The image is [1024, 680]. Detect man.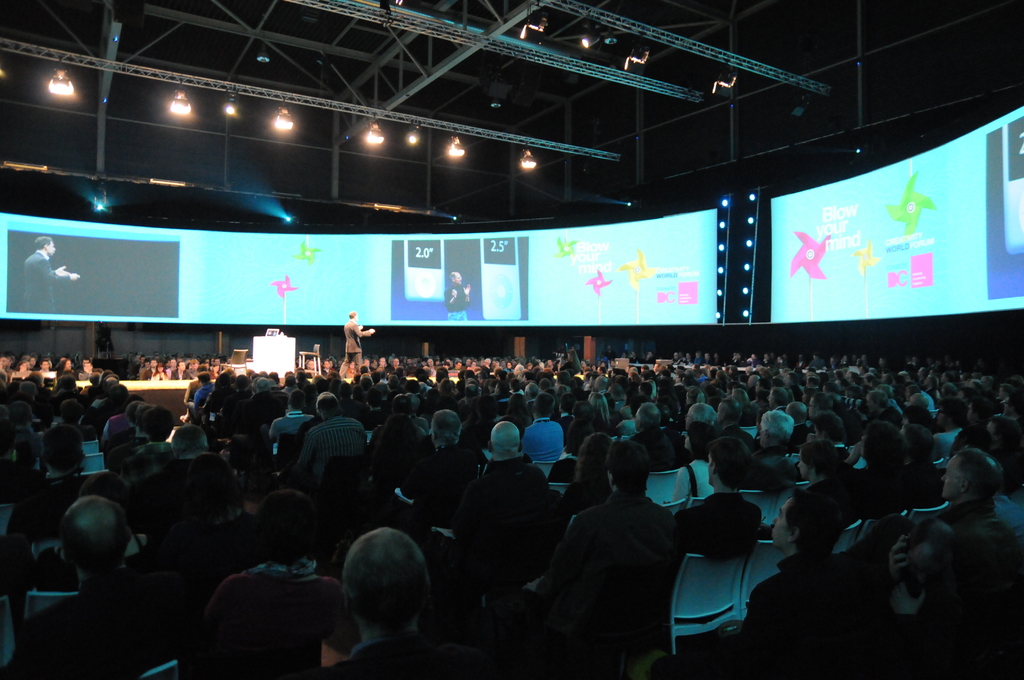
Detection: detection(295, 396, 367, 486).
